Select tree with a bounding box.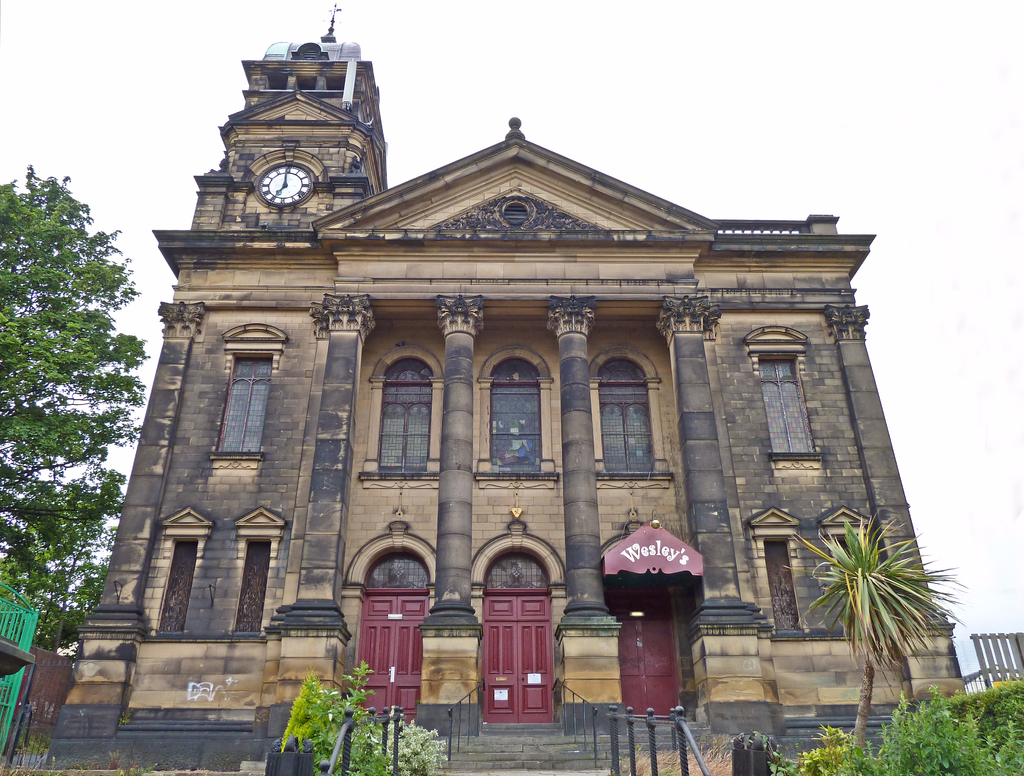
BBox(776, 509, 964, 768).
